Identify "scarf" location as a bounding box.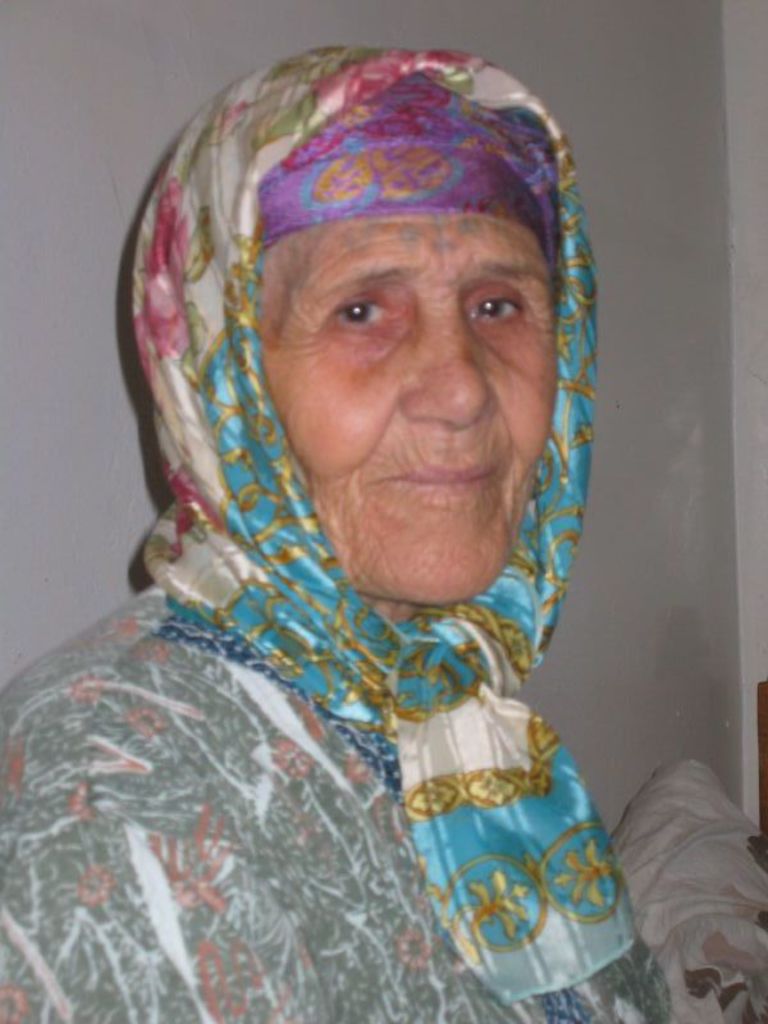
127 46 664 1023.
